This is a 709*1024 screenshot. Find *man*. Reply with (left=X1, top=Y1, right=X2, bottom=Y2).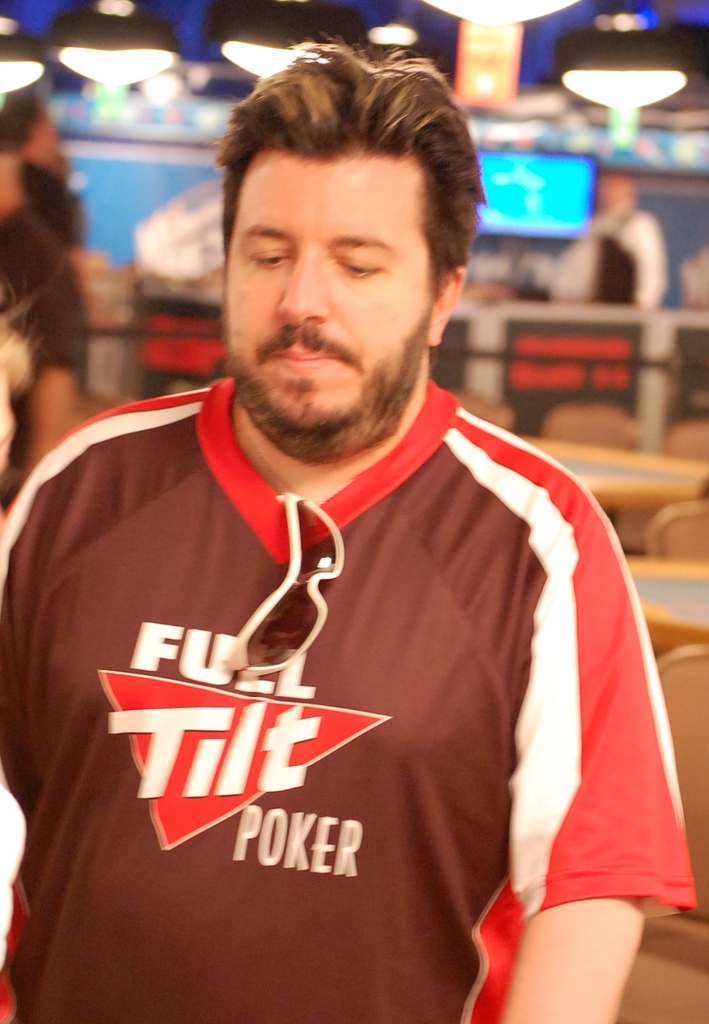
(left=26, top=56, right=674, bottom=988).
